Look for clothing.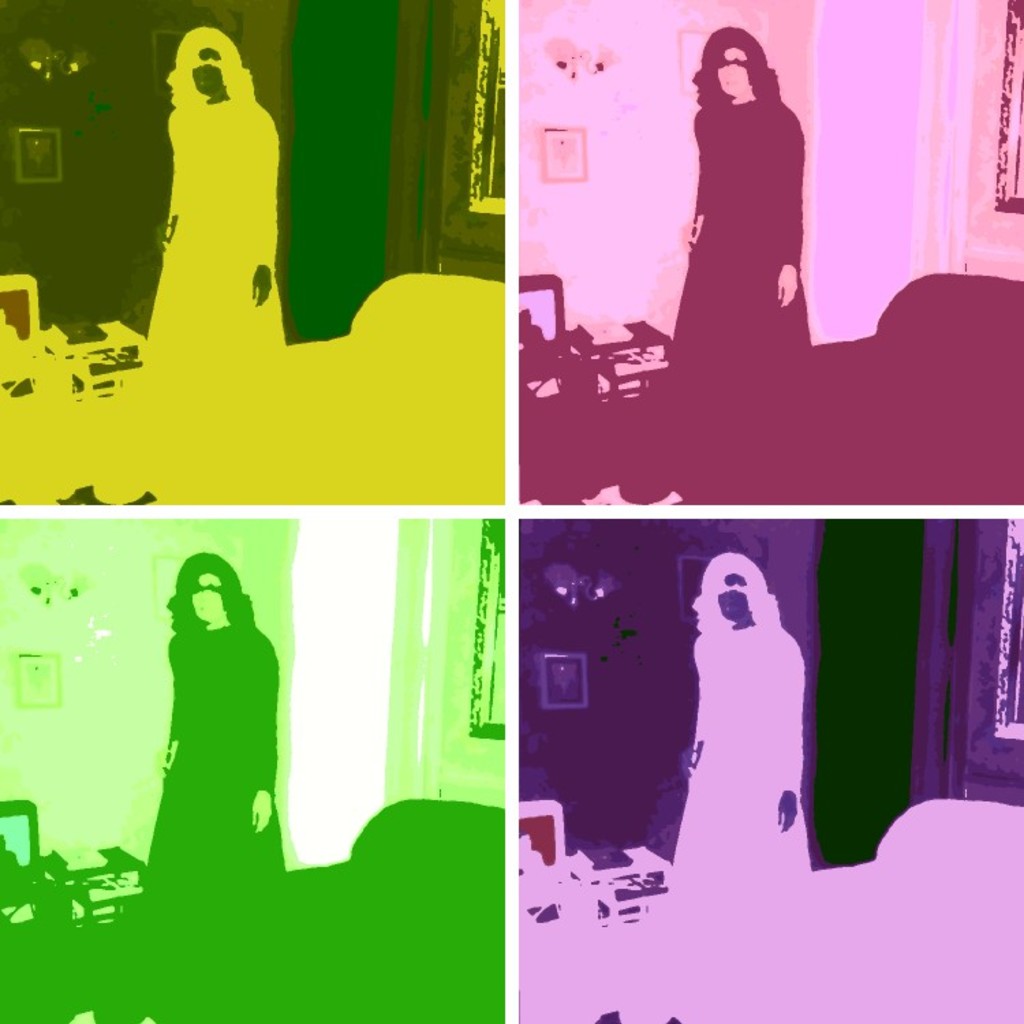
Found: [x1=665, y1=7, x2=829, y2=371].
